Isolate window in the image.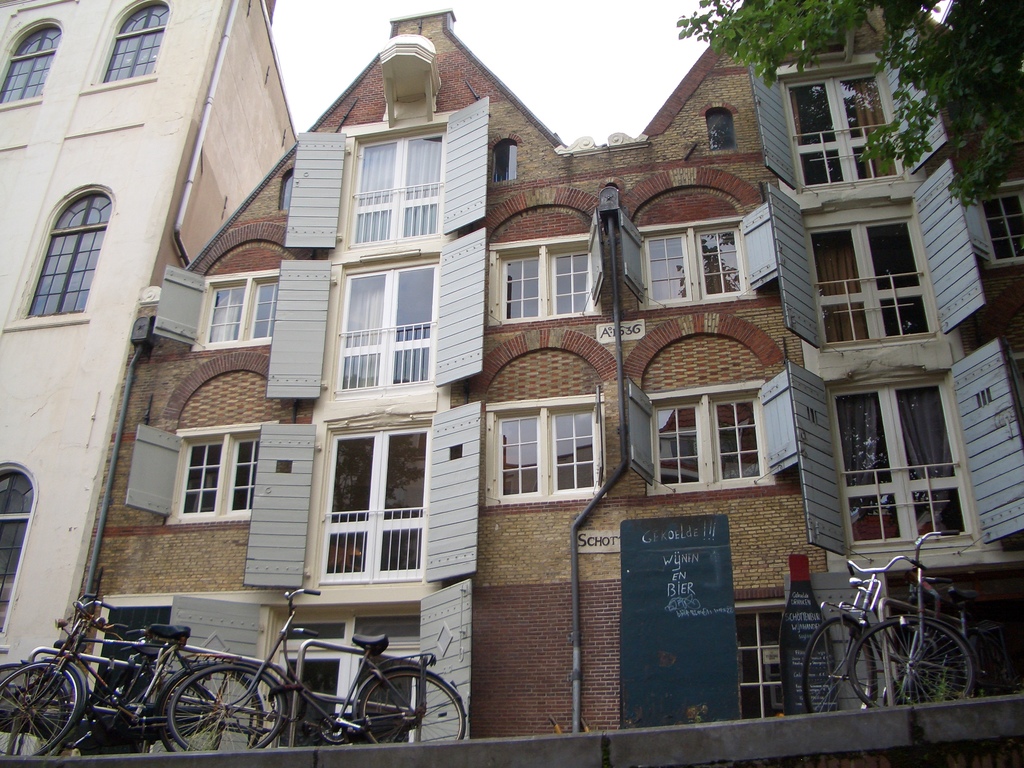
Isolated region: bbox=[963, 188, 1023, 273].
